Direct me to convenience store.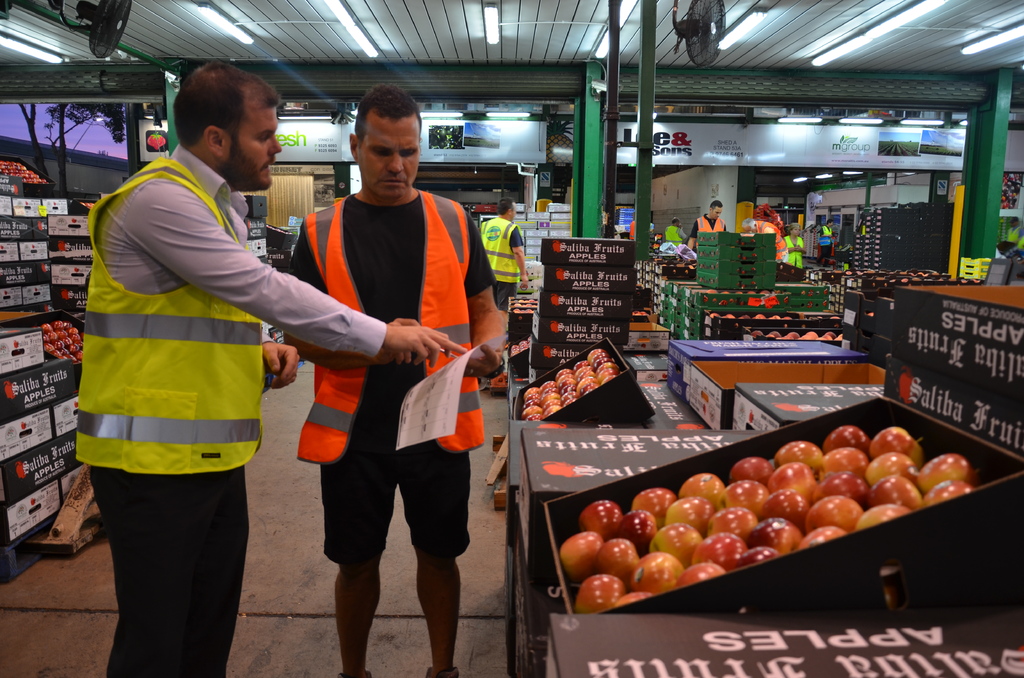
Direction: box=[0, 0, 1023, 677].
